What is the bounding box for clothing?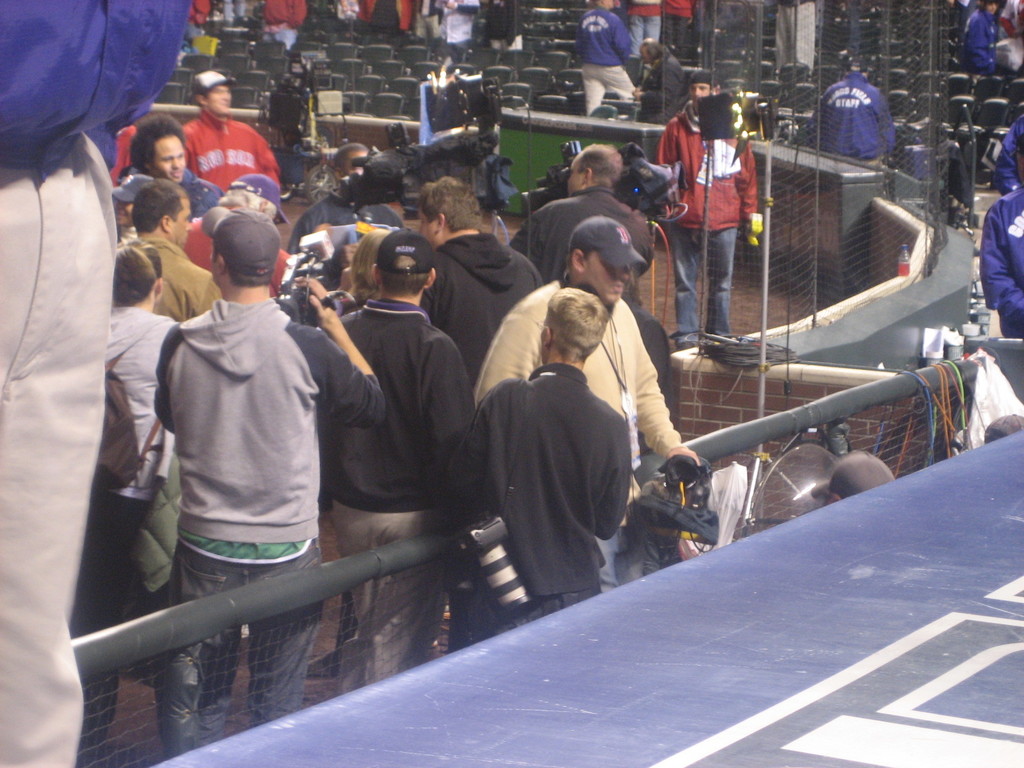
(984, 186, 1023, 333).
